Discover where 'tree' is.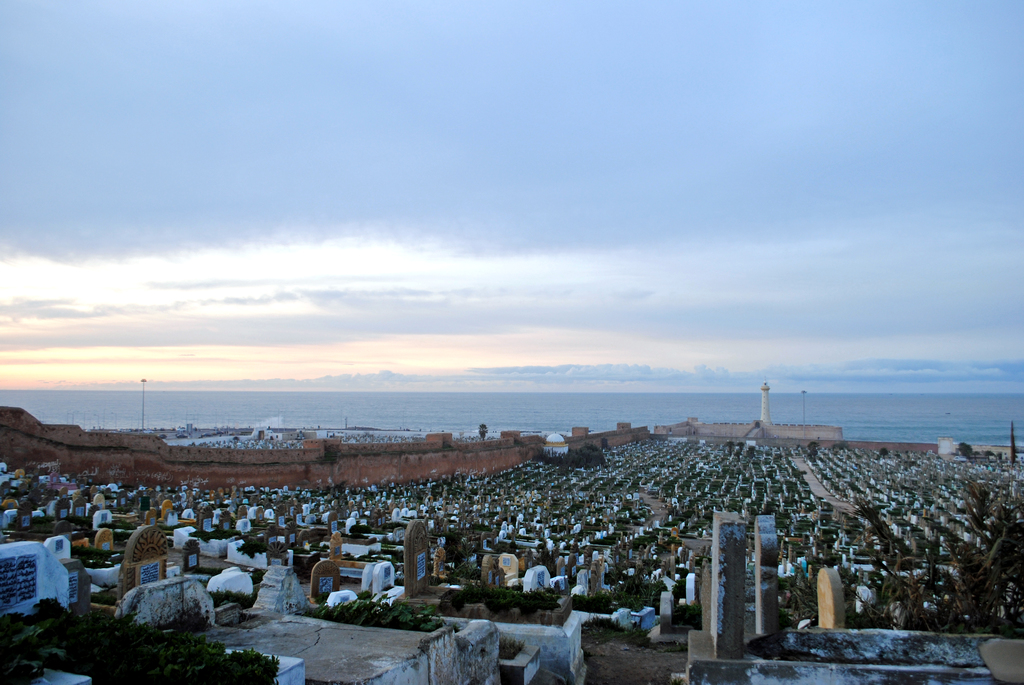
Discovered at {"left": 806, "top": 440, "right": 819, "bottom": 460}.
